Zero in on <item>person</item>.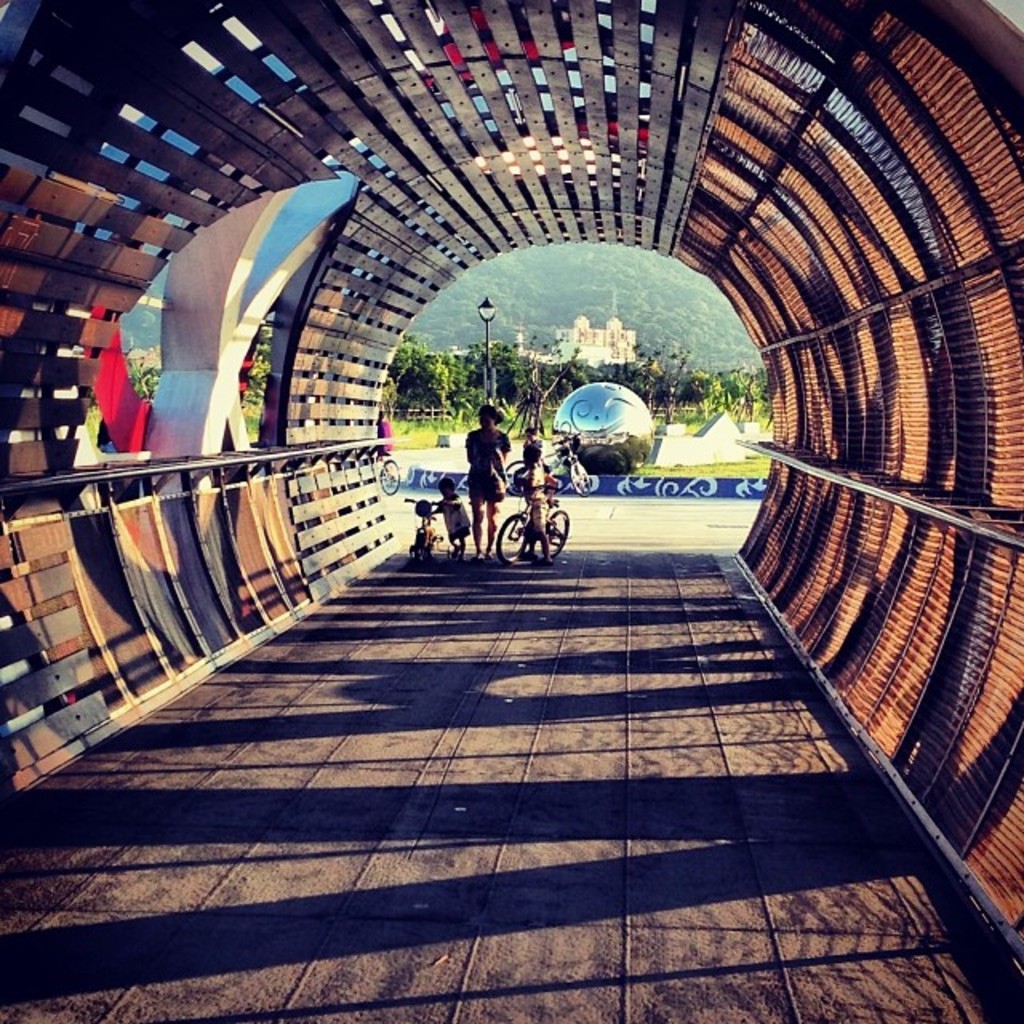
Zeroed in: <box>520,440,547,563</box>.
